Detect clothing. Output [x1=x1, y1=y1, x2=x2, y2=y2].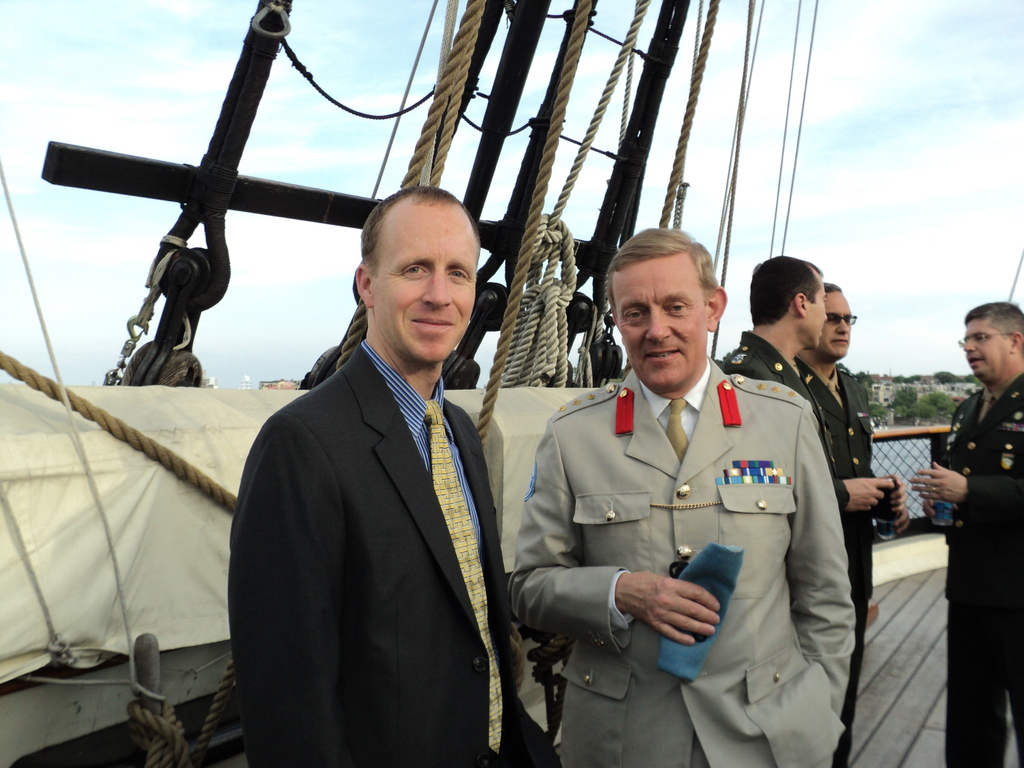
[x1=230, y1=333, x2=559, y2=767].
